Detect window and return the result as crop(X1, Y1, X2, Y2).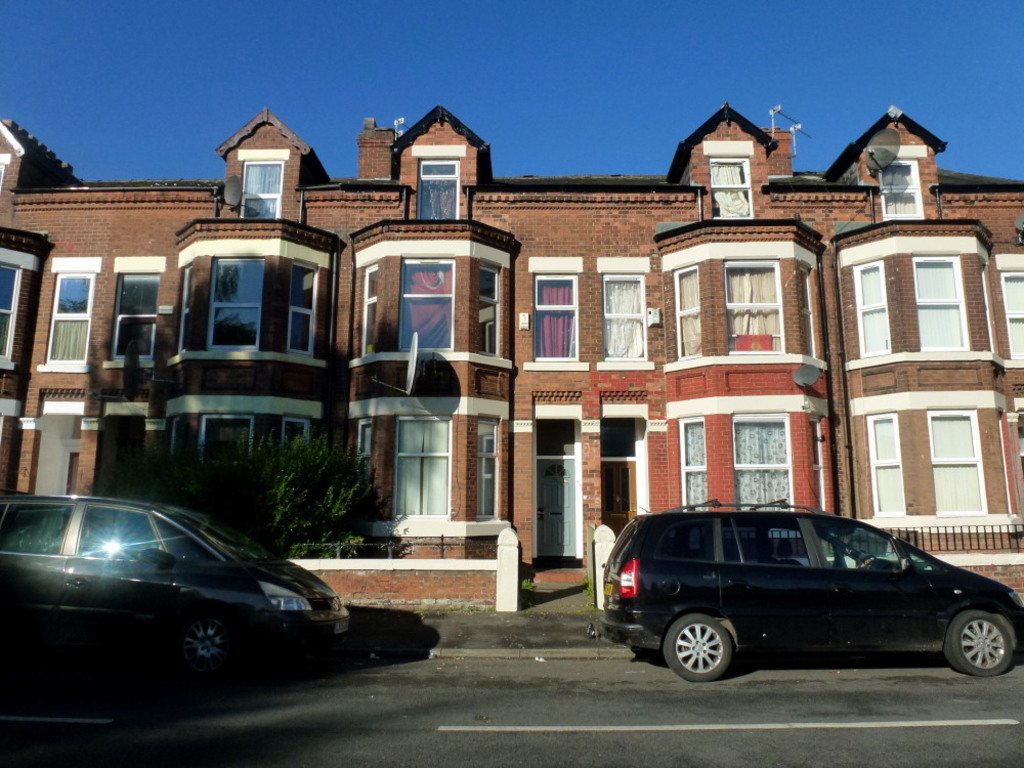
crop(416, 159, 459, 223).
